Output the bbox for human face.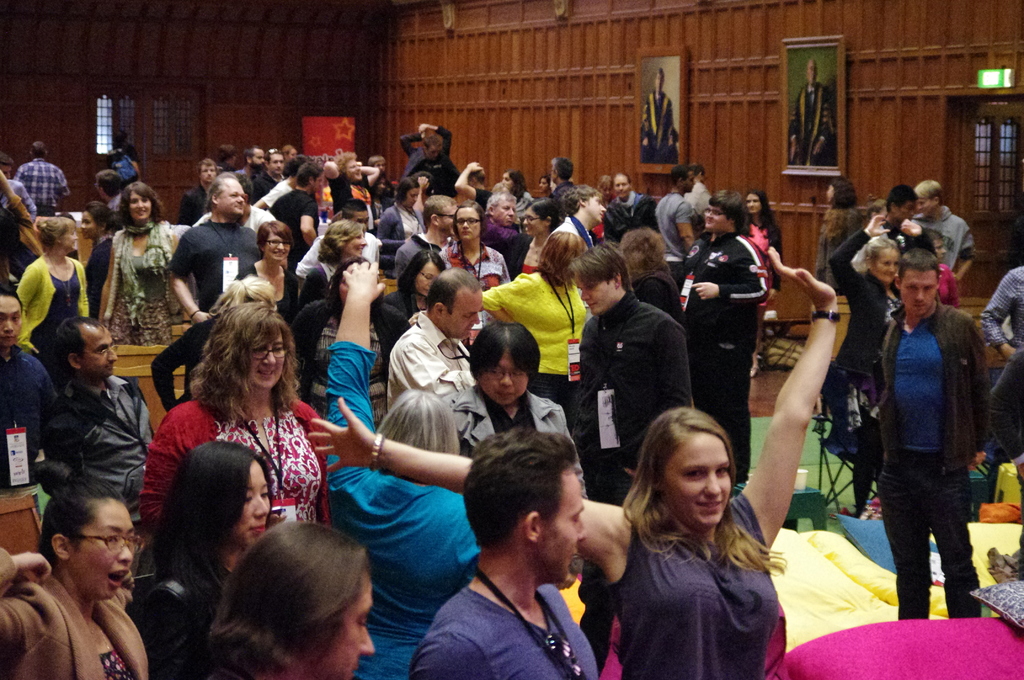
(left=412, top=259, right=438, bottom=293).
